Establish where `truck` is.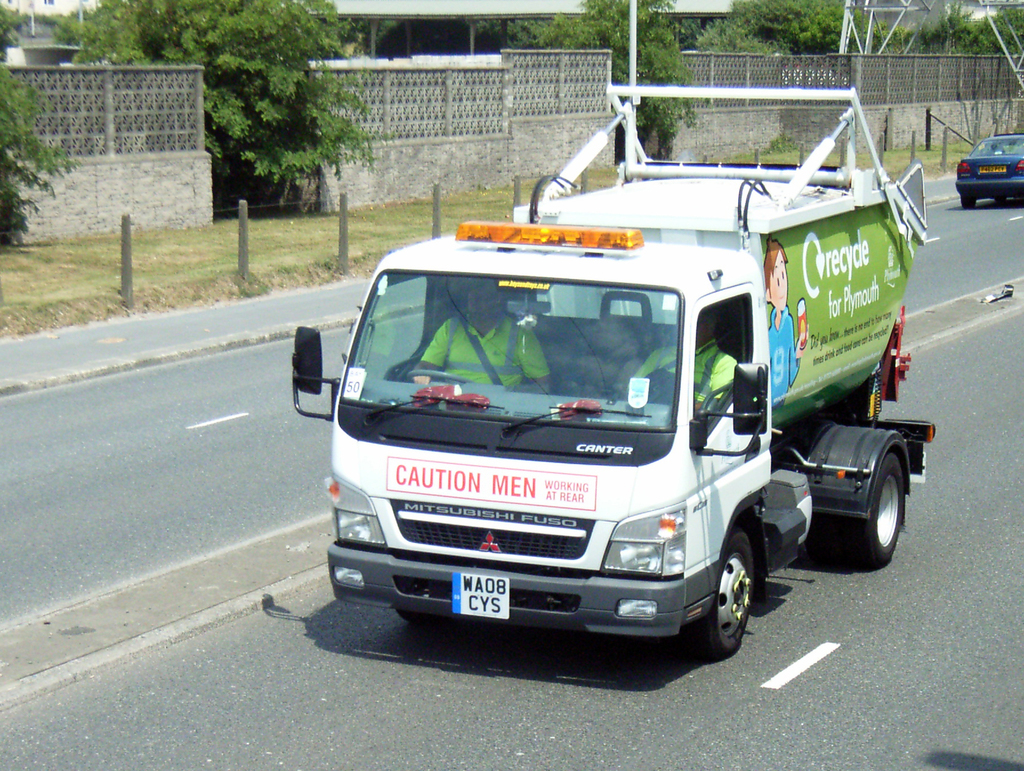
Established at 301:138:910:665.
